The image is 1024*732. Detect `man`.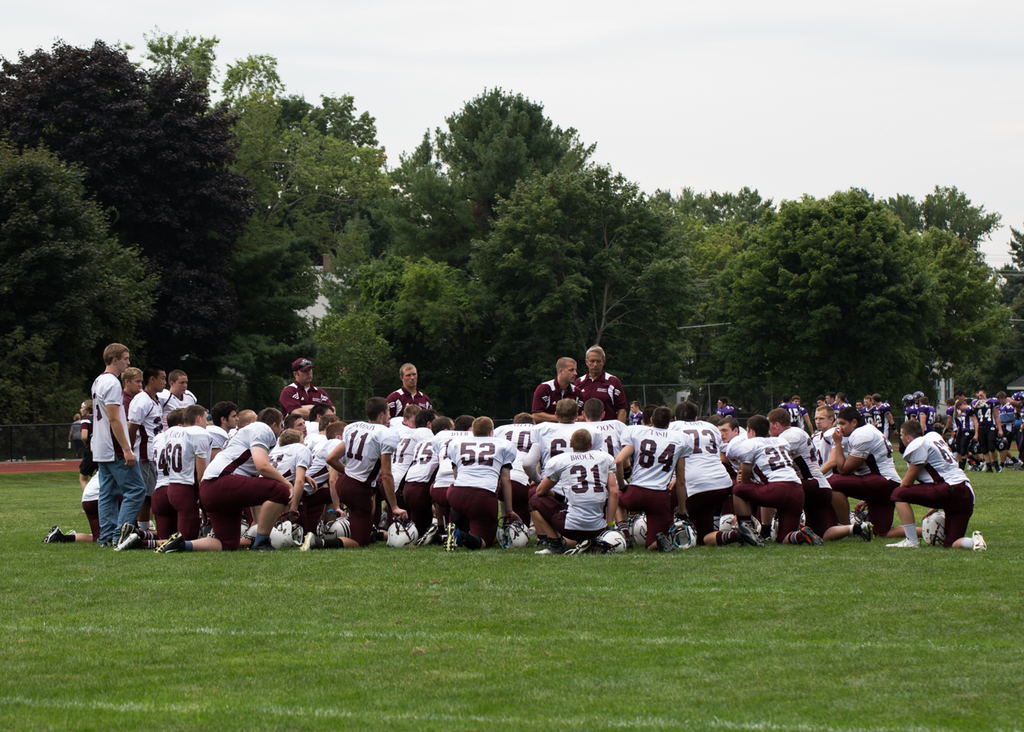
Detection: detection(890, 419, 985, 554).
